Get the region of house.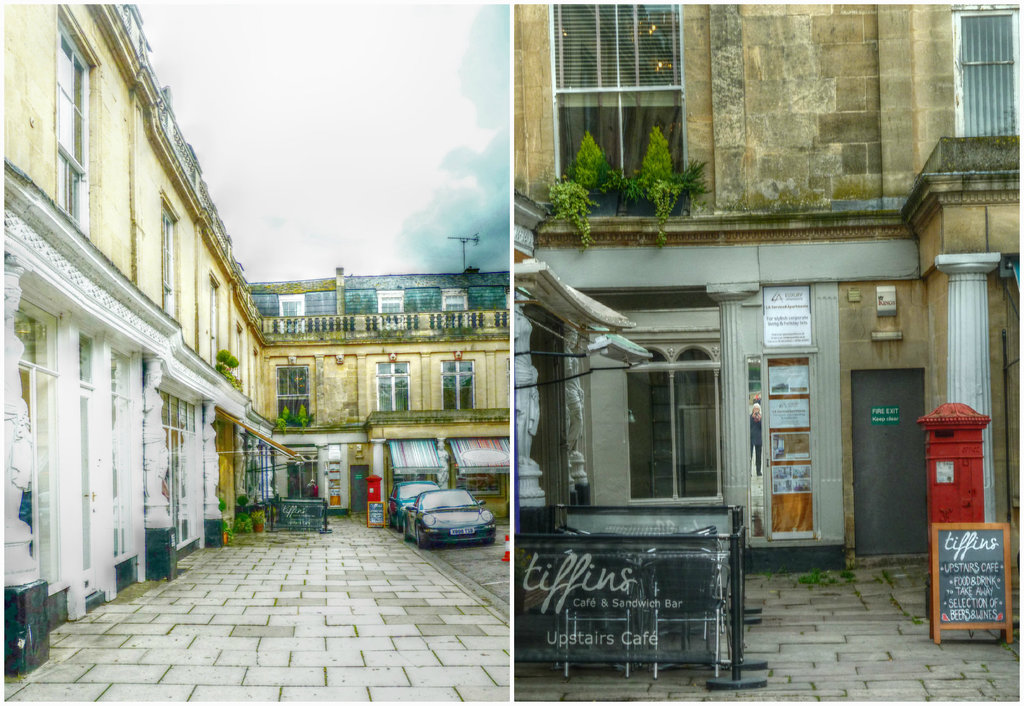
[x1=514, y1=0, x2=1023, y2=567].
